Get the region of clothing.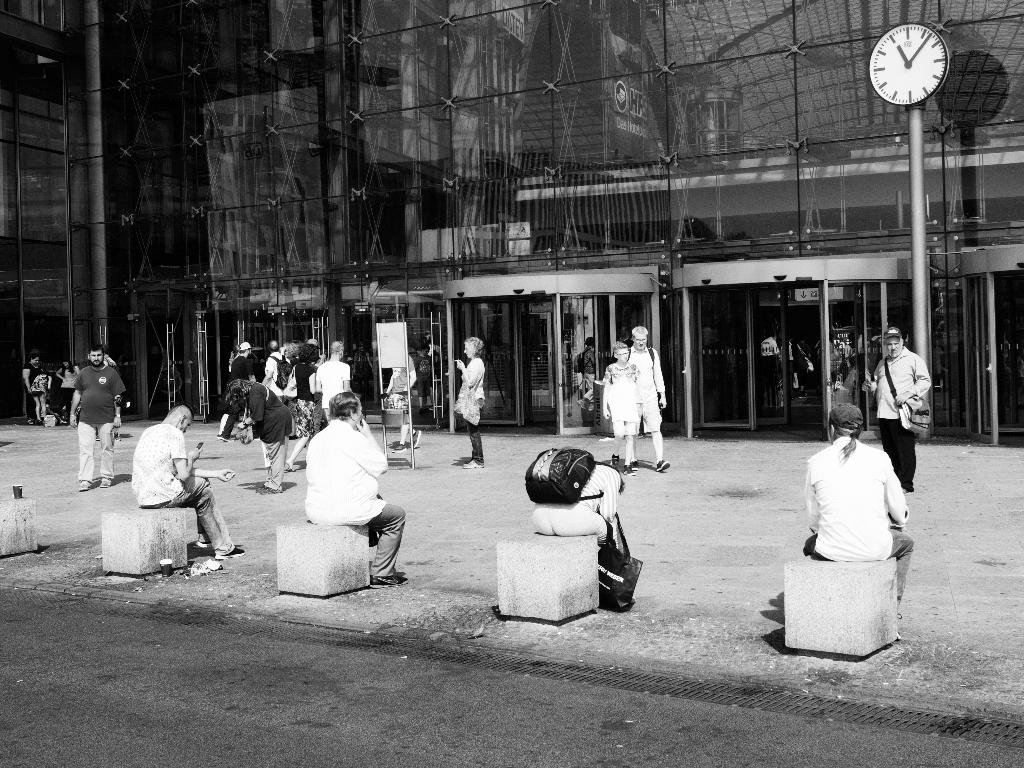
rect(74, 359, 124, 483).
